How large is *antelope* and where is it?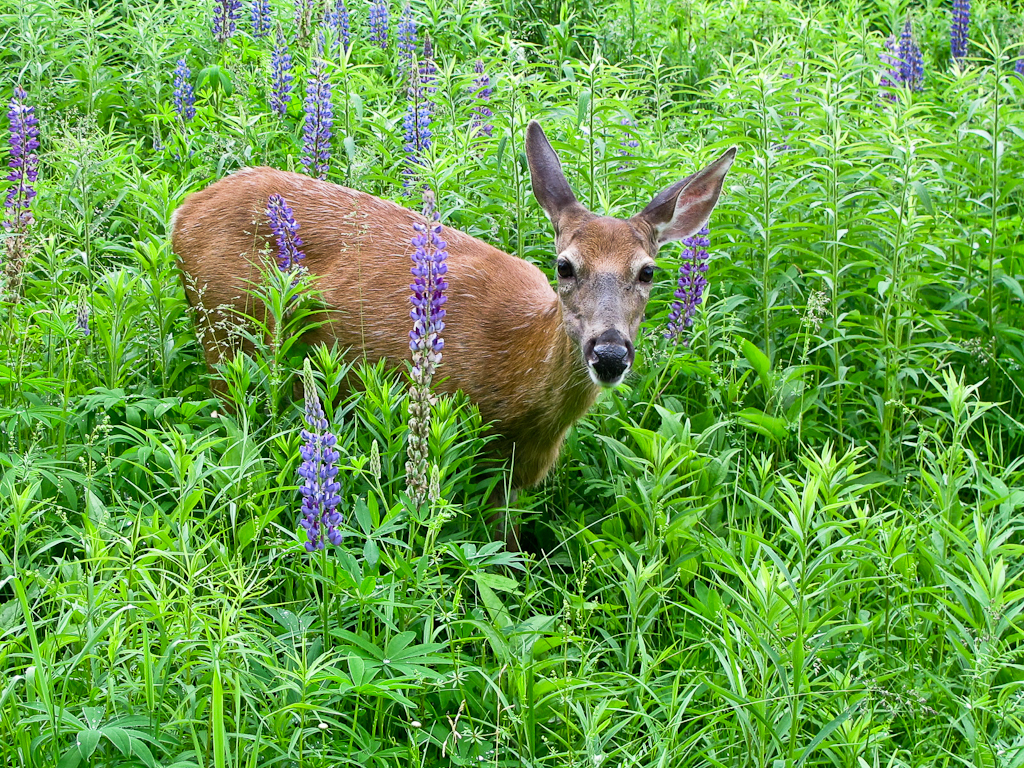
Bounding box: 170/115/741/542.
